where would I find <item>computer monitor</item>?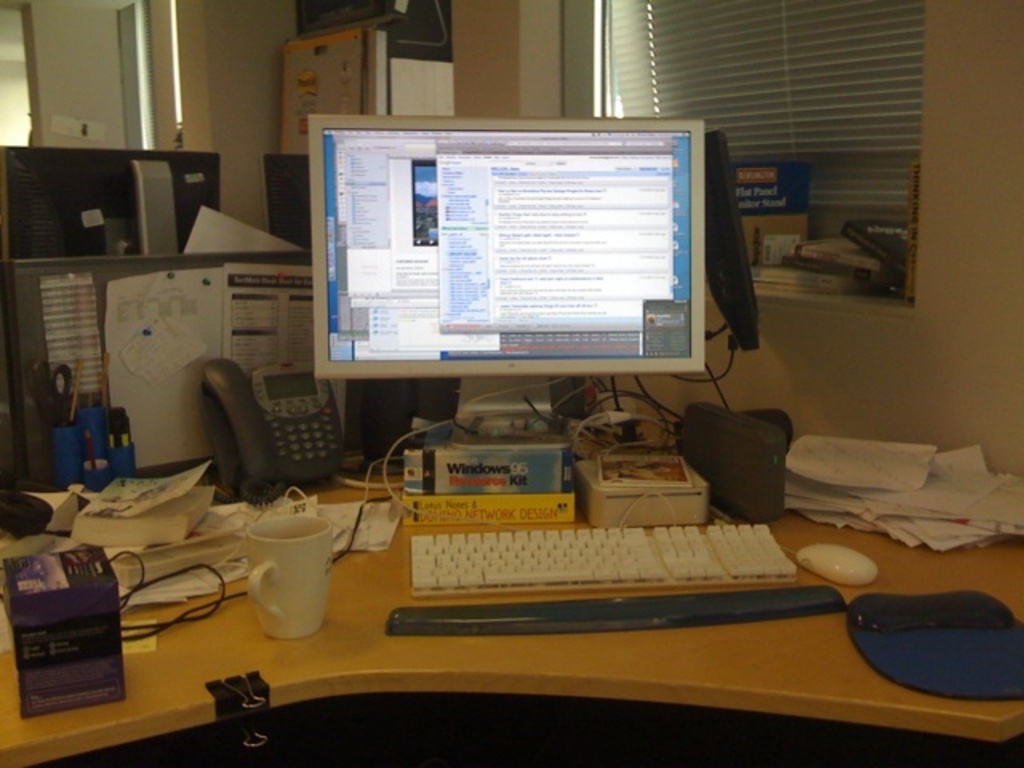
At (left=0, top=149, right=218, bottom=251).
